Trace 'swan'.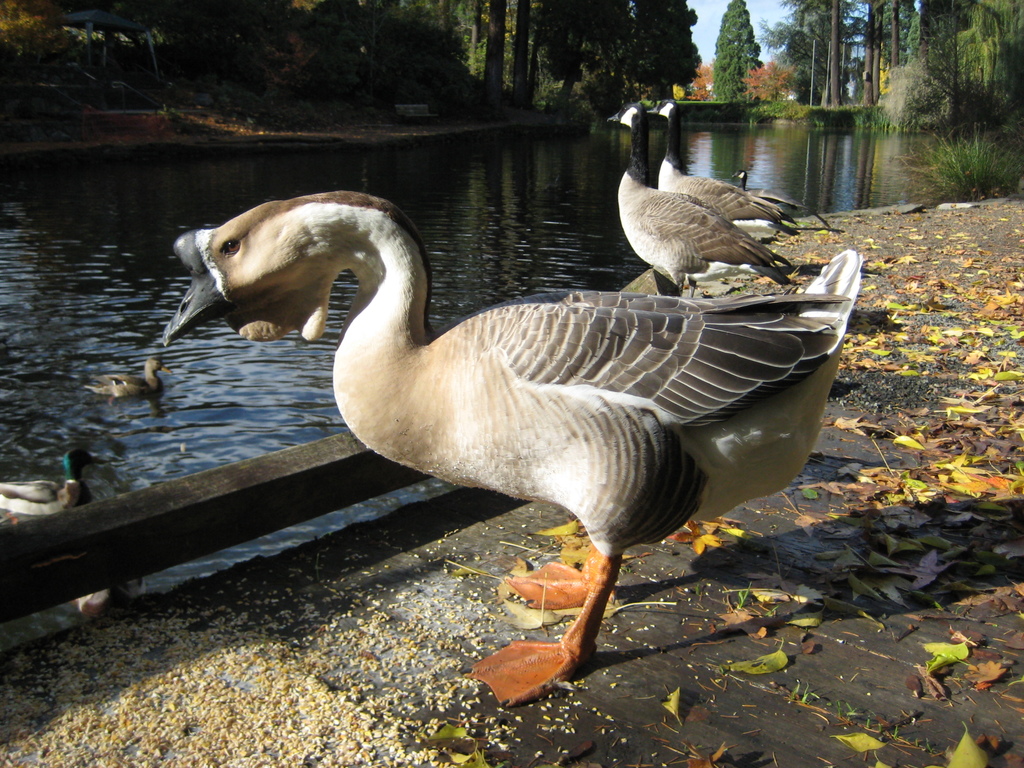
Traced to <box>154,187,863,713</box>.
